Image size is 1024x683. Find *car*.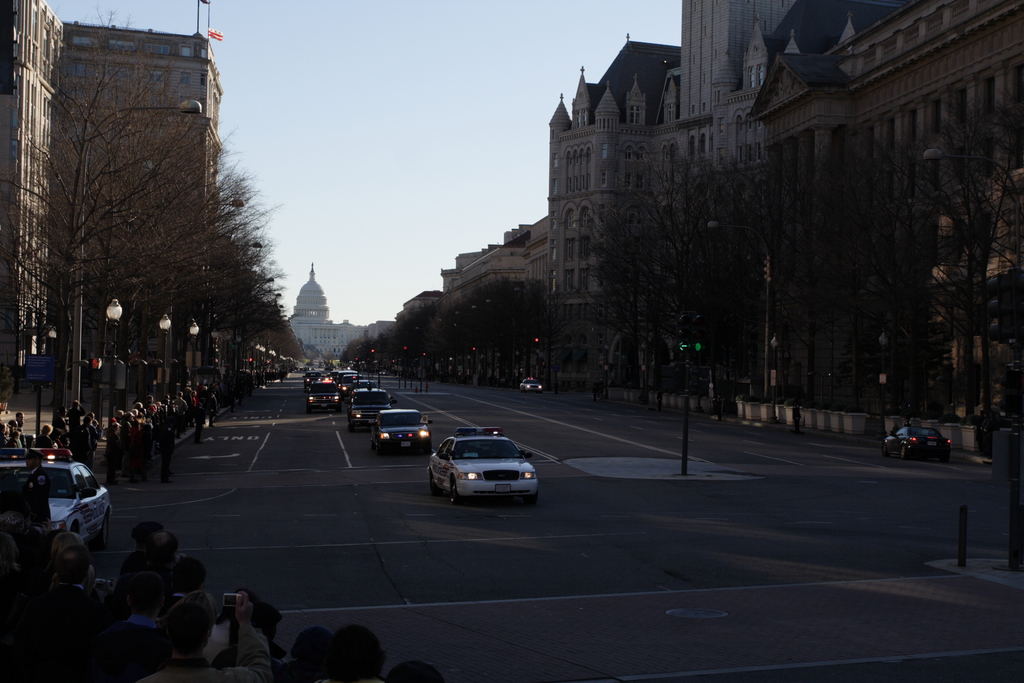
pyautogui.locateOnScreen(376, 408, 431, 448).
